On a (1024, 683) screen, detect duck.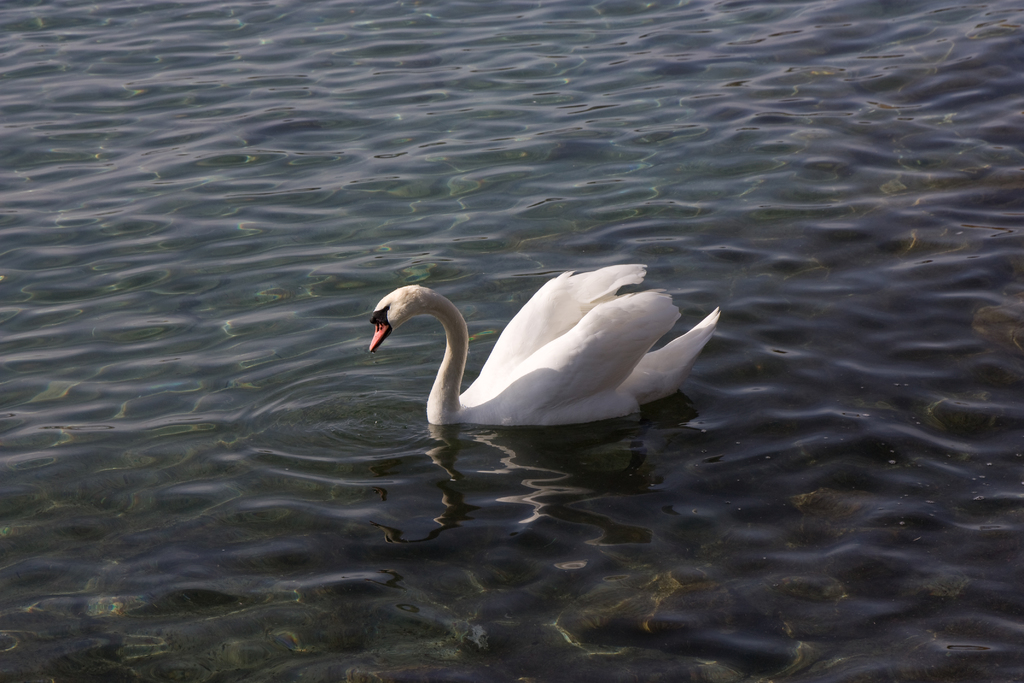
bbox=(387, 276, 667, 436).
